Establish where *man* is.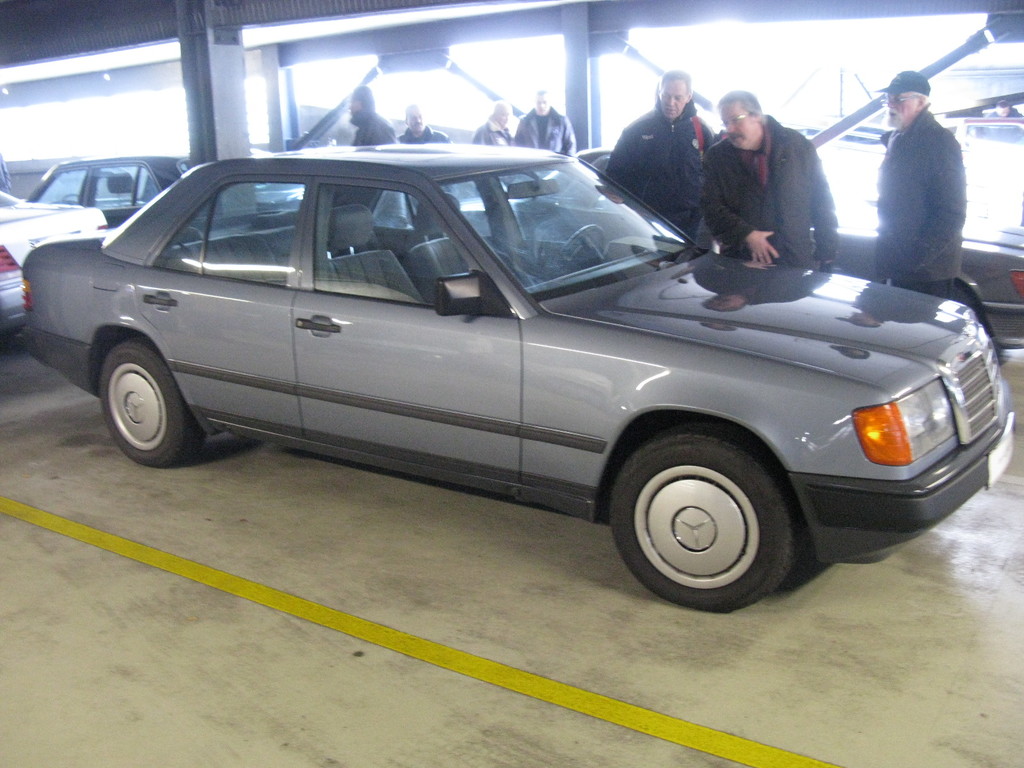
Established at {"left": 867, "top": 68, "right": 982, "bottom": 305}.
